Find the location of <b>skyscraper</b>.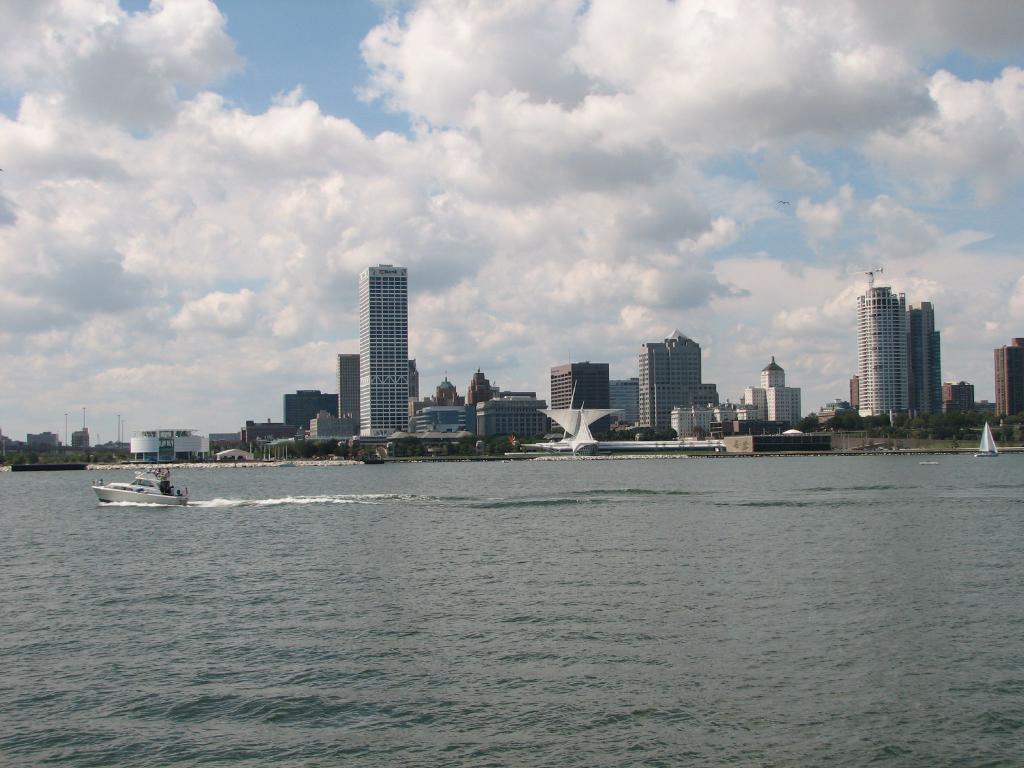
Location: 429, 371, 470, 420.
